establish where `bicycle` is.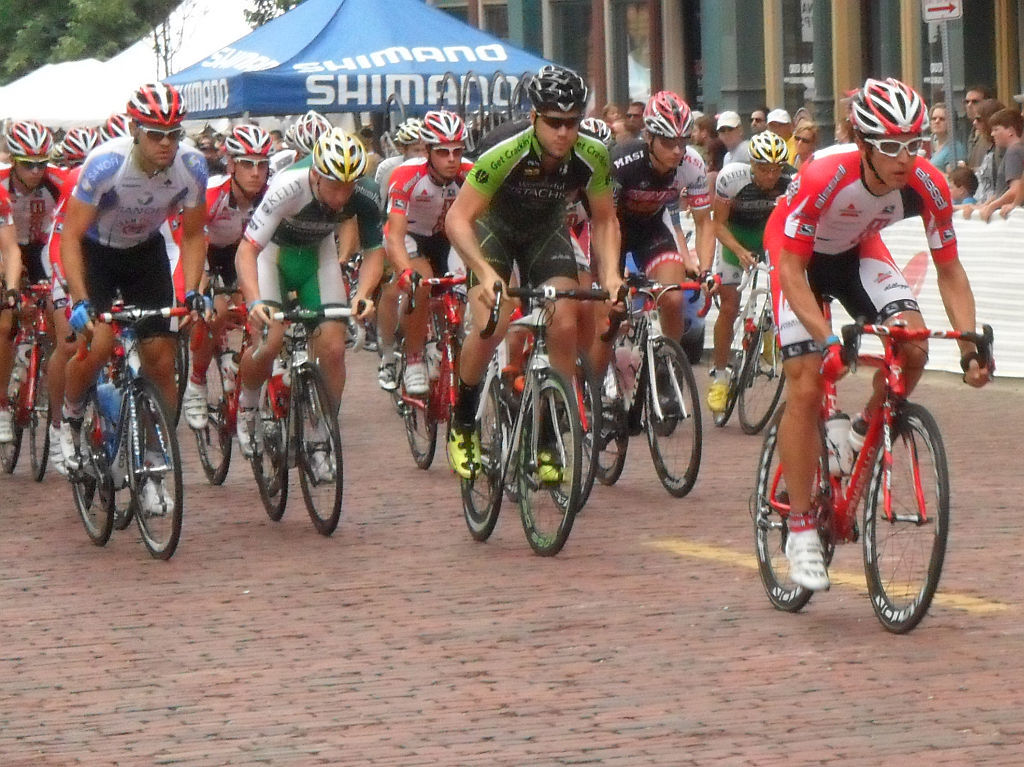
Established at region(243, 302, 367, 540).
